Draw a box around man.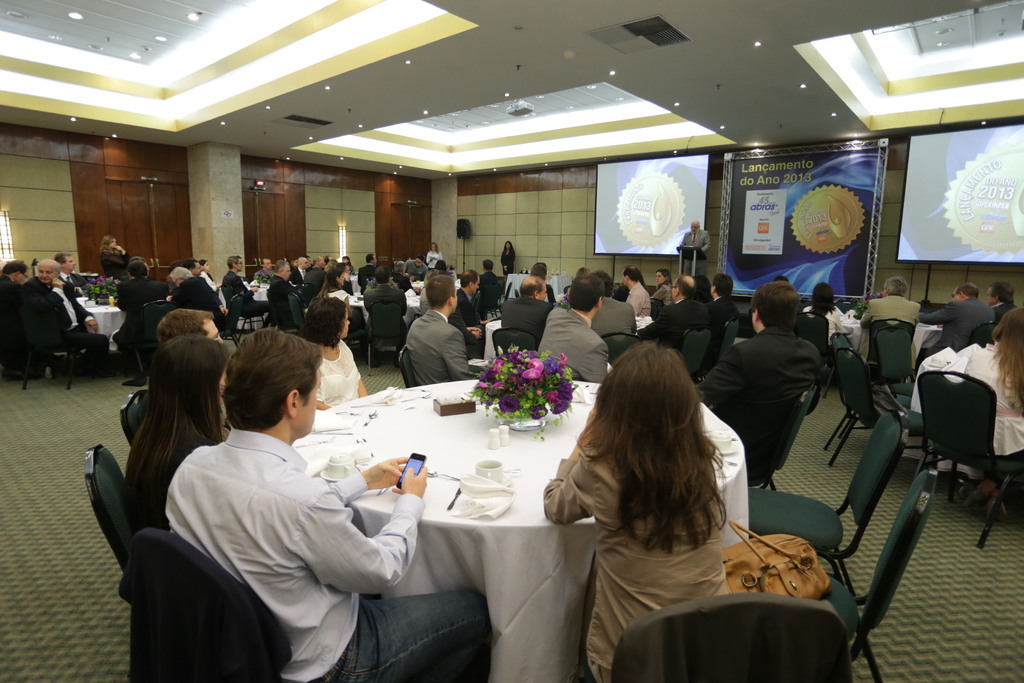
{"left": 536, "top": 272, "right": 610, "bottom": 383}.
